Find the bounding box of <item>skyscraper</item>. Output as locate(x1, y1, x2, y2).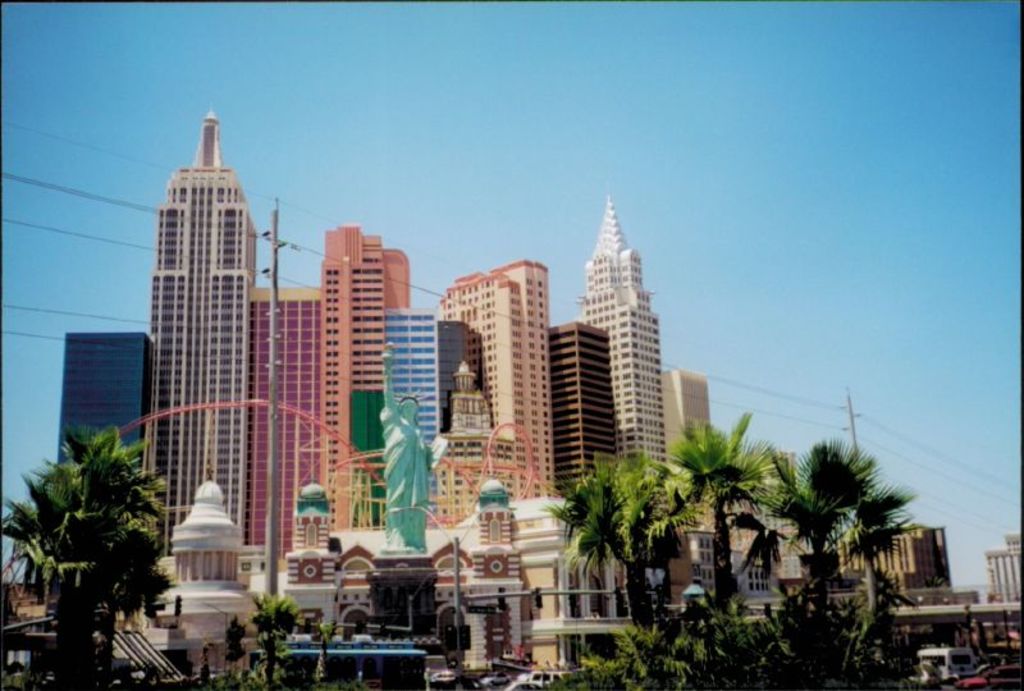
locate(573, 197, 666, 470).
